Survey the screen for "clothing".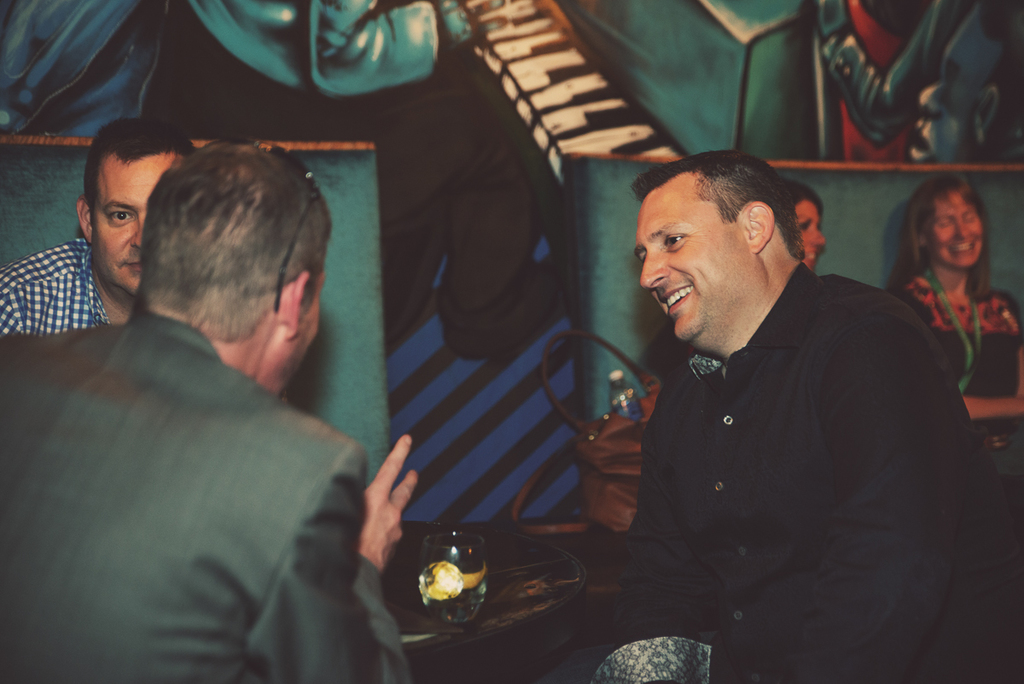
Survey found: 899, 268, 1023, 389.
